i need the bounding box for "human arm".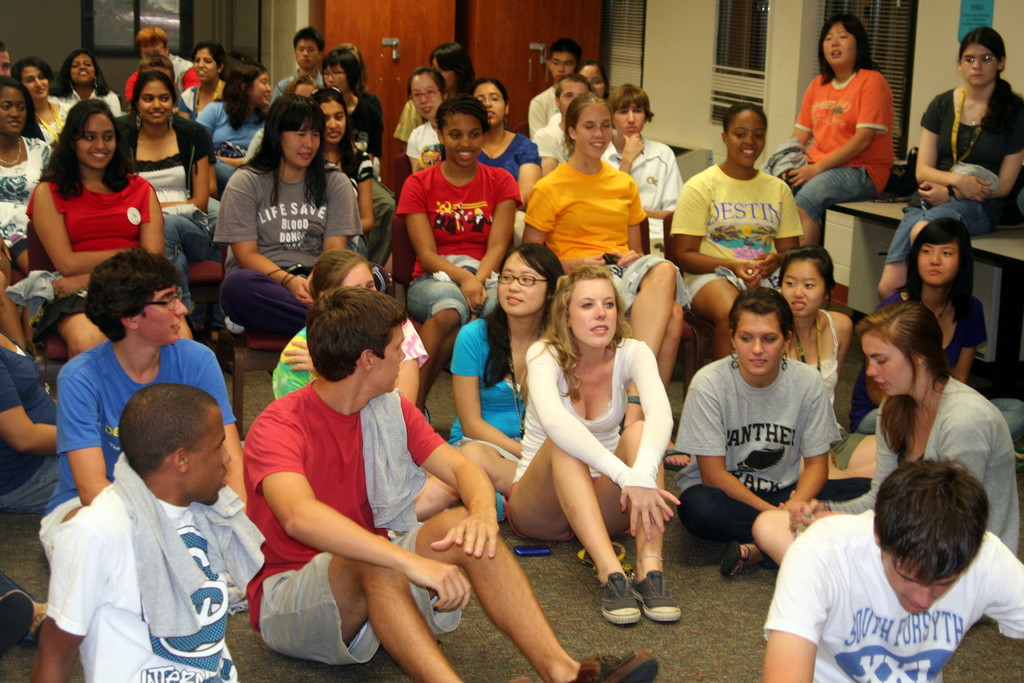
Here it is: l=616, t=338, r=680, b=543.
